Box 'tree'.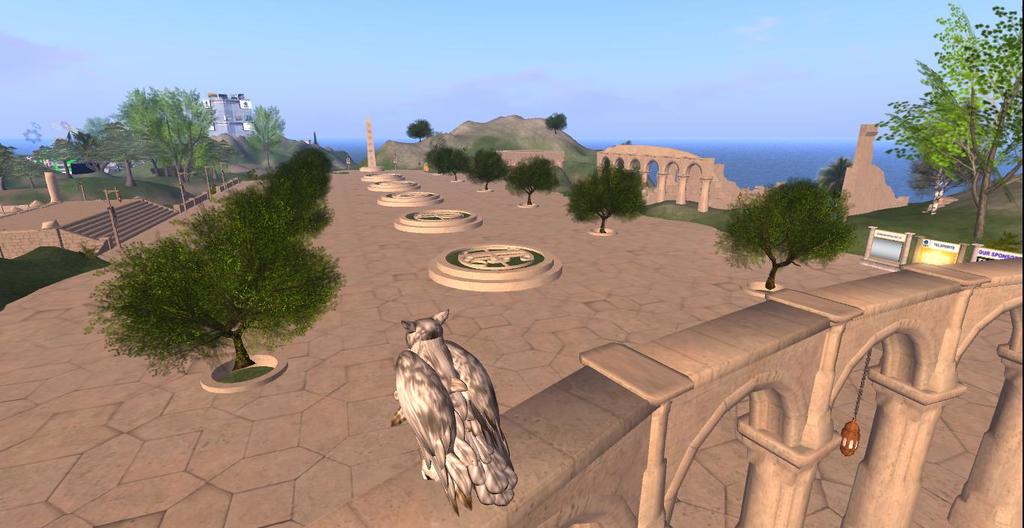
x1=246, y1=100, x2=275, y2=169.
